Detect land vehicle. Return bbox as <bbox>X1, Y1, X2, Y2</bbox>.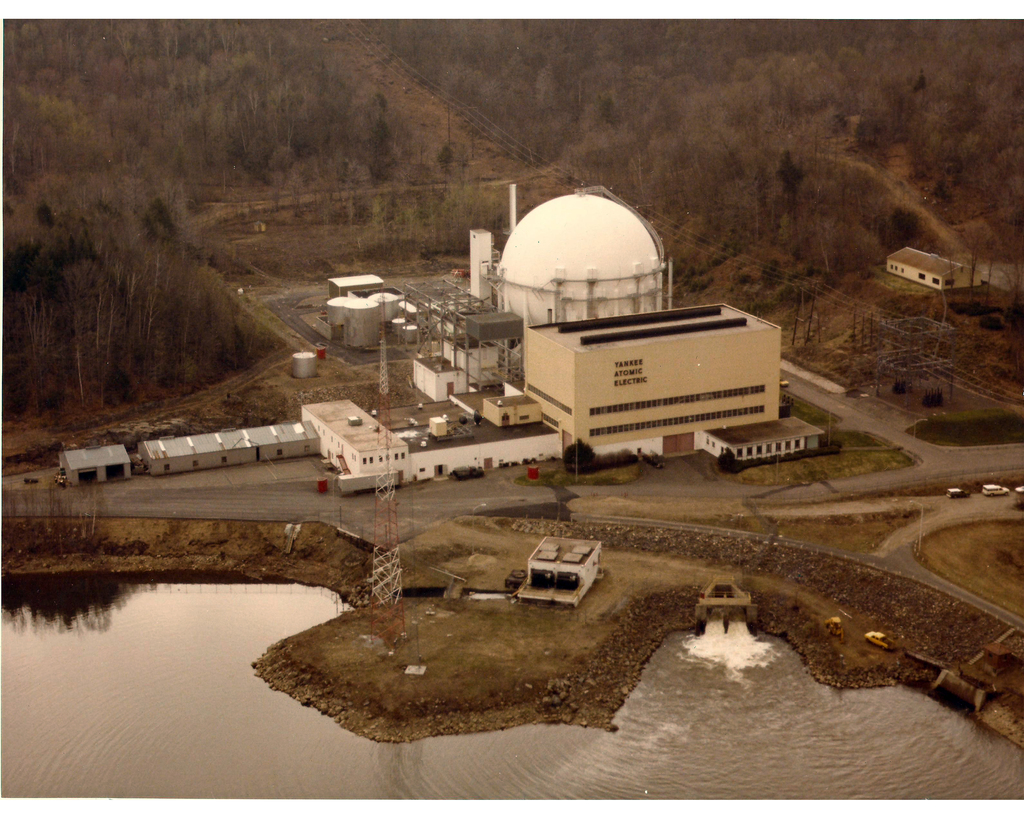
<bbox>869, 632, 888, 646</bbox>.
